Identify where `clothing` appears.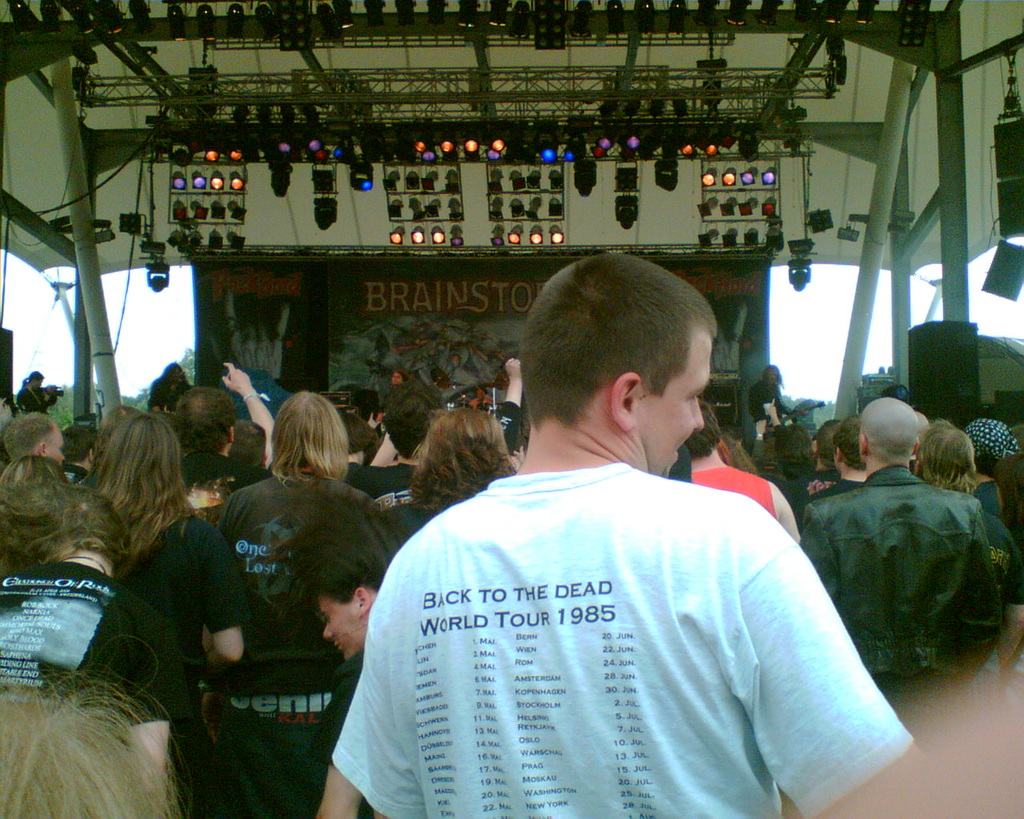
Appears at (110, 505, 242, 678).
